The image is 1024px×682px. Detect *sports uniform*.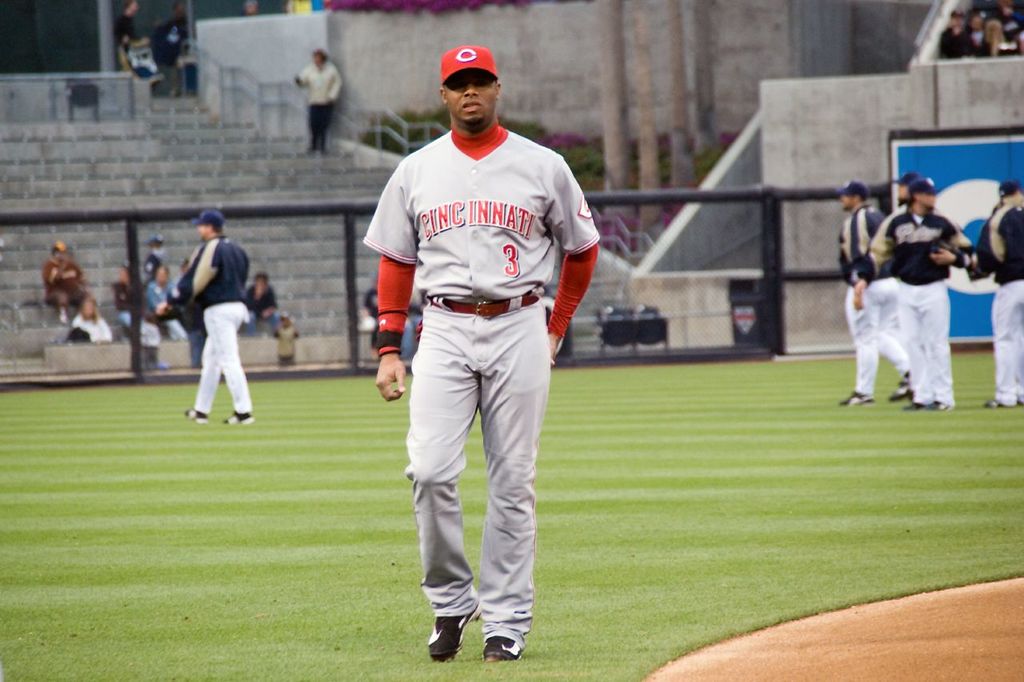
Detection: detection(165, 227, 250, 418).
